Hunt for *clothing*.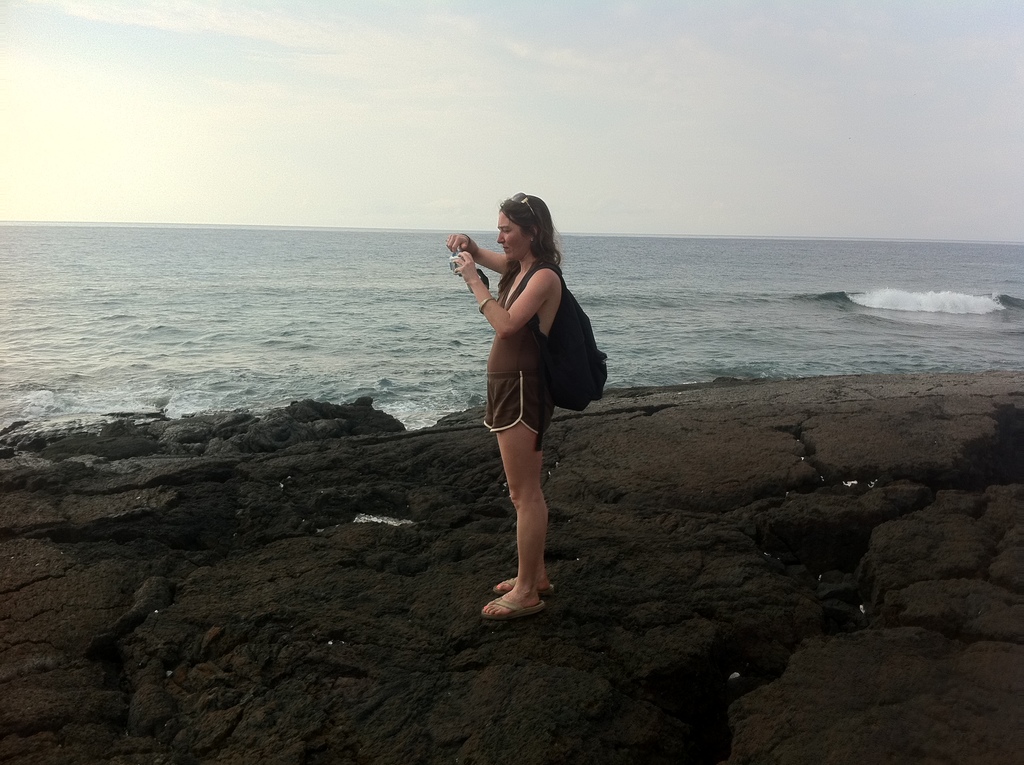
Hunted down at 485,373,559,433.
